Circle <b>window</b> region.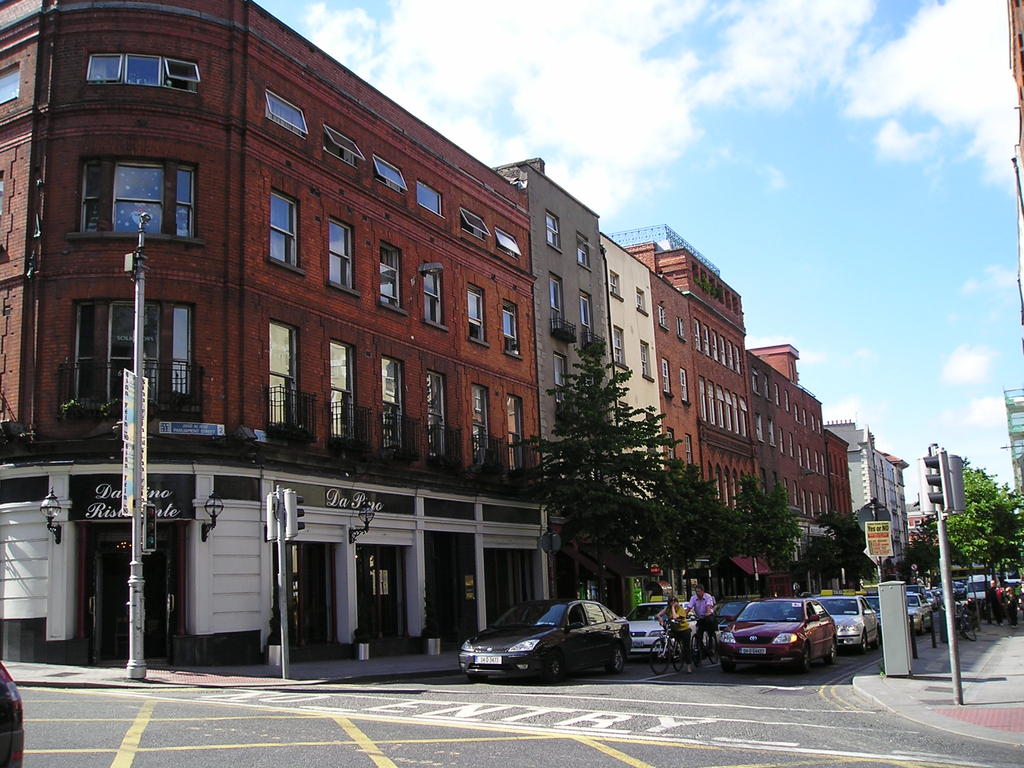
Region: <box>263,85,308,138</box>.
